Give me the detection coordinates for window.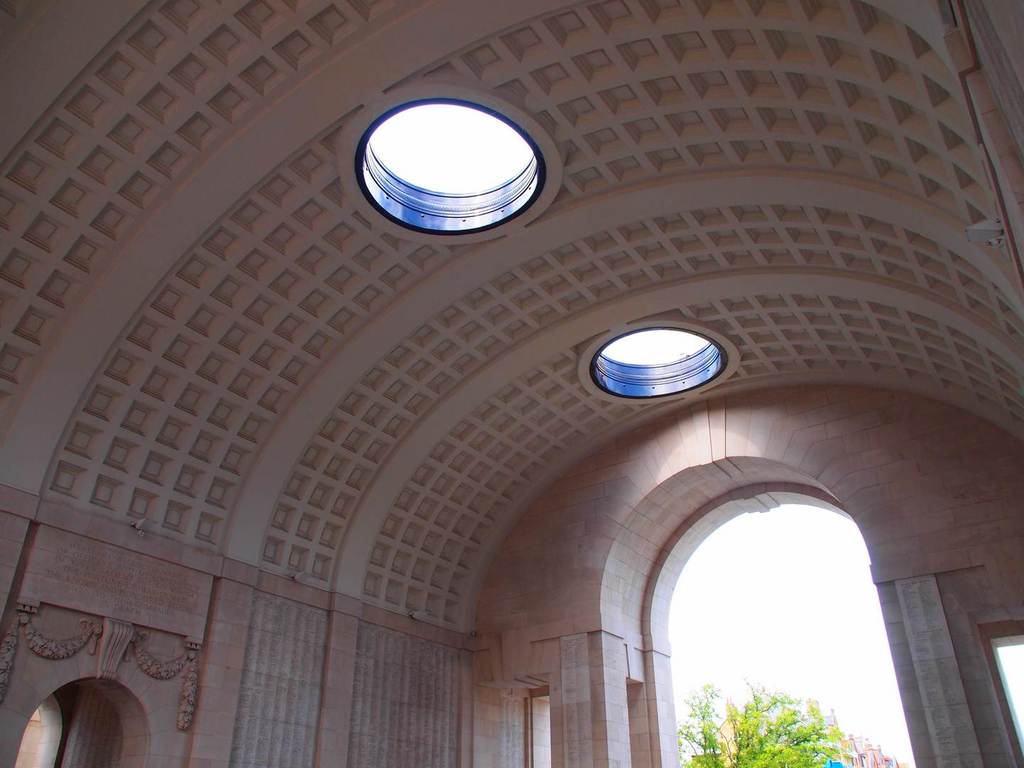
578, 313, 745, 401.
